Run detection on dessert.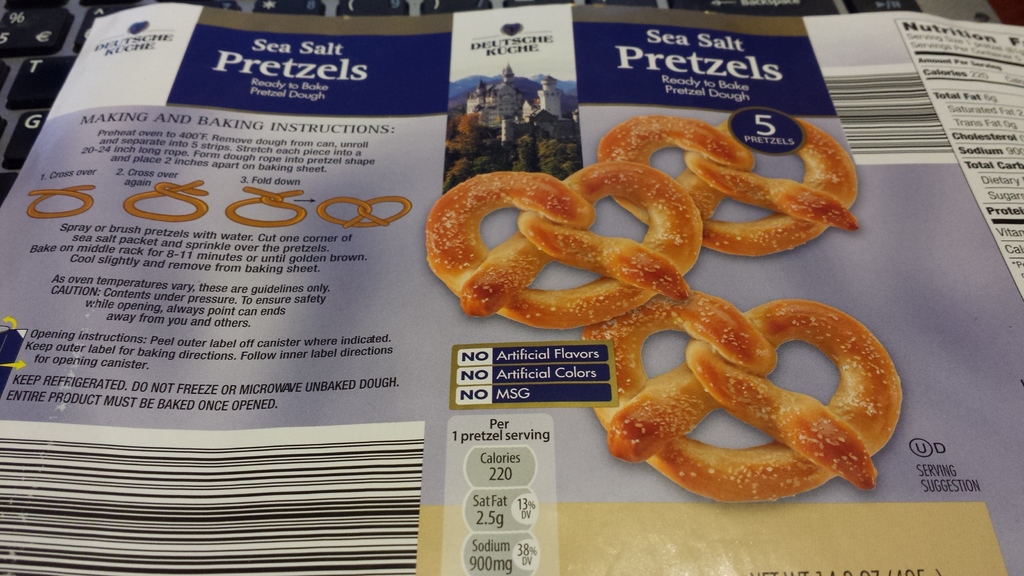
Result: 598, 108, 860, 257.
